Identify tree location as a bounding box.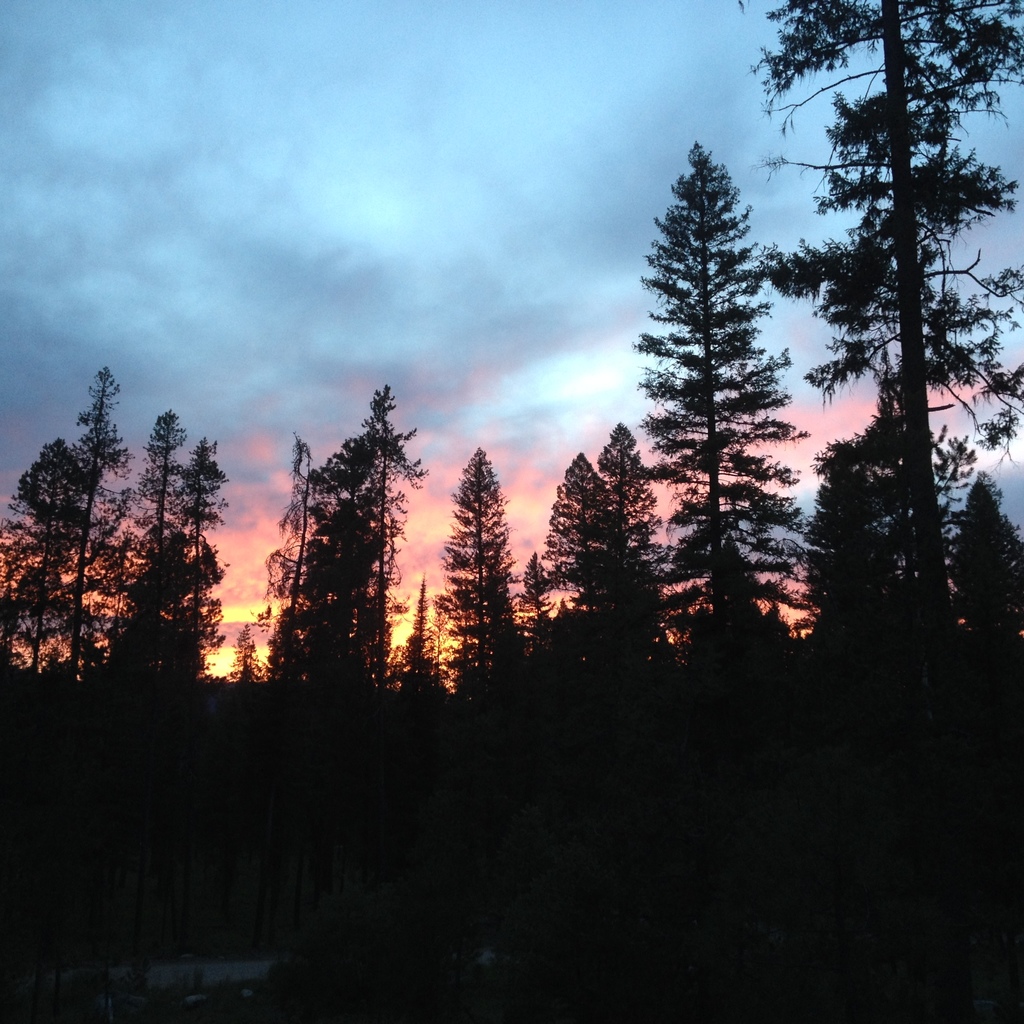
[508,552,562,630].
